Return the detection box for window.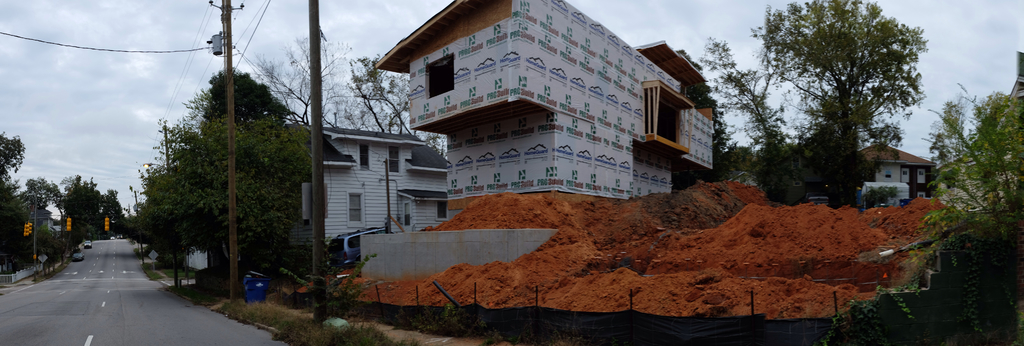
box=[916, 192, 928, 197].
